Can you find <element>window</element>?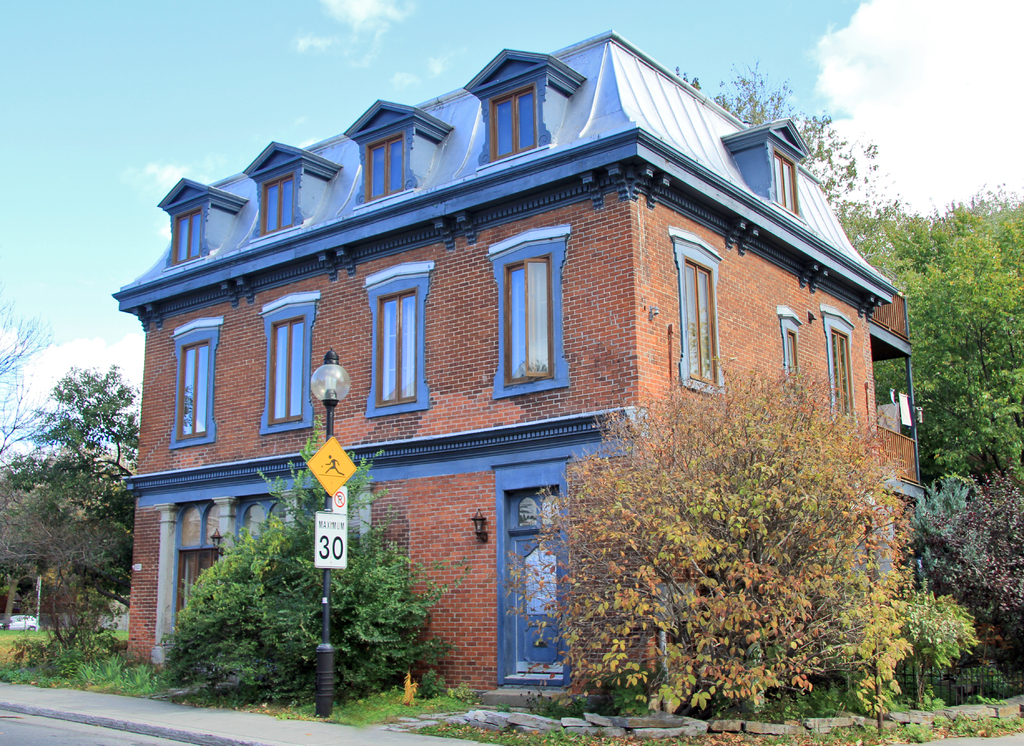
Yes, bounding box: 180,339,209,436.
